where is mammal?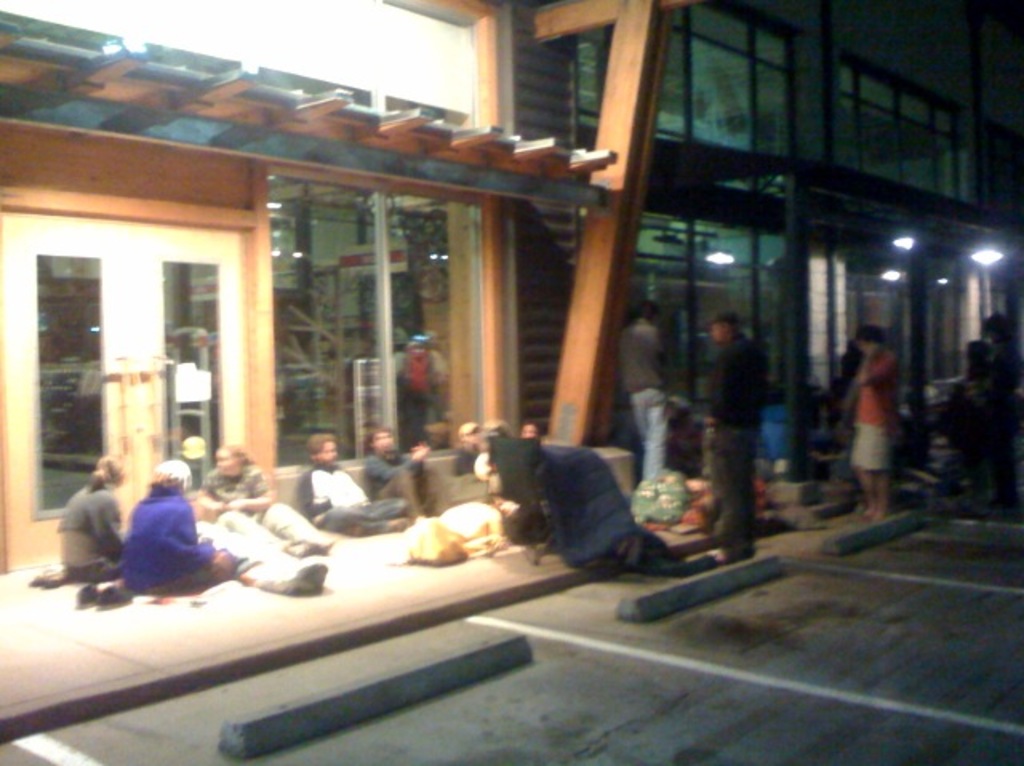
left=54, top=448, right=126, bottom=577.
